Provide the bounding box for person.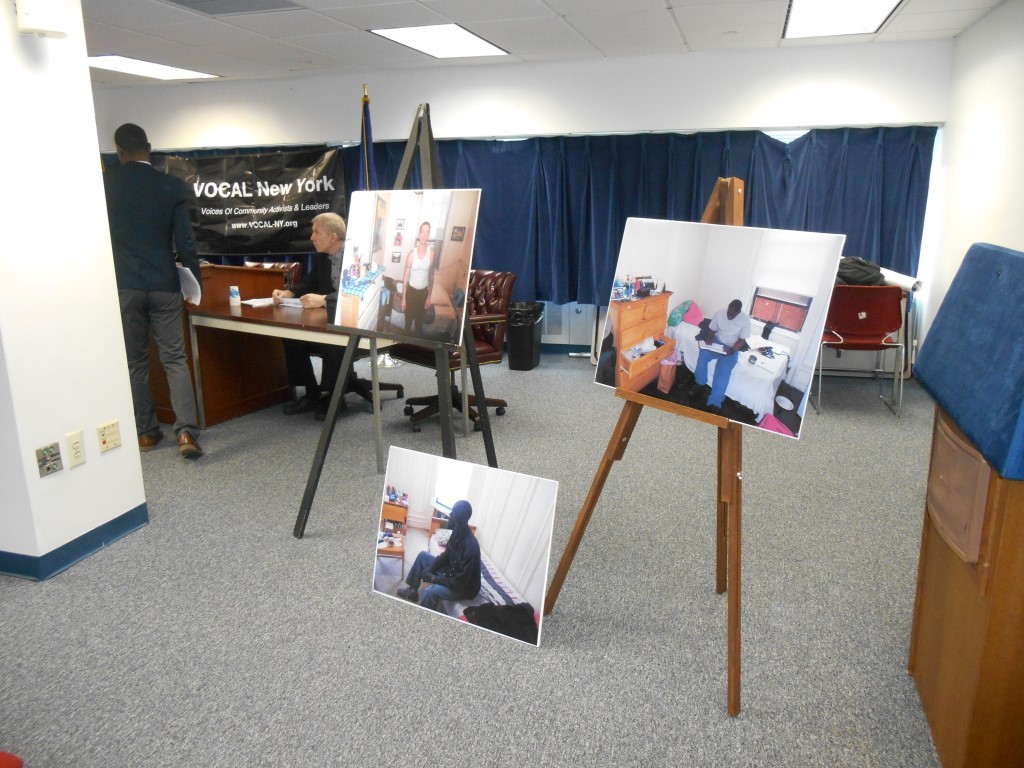
{"left": 102, "top": 120, "right": 206, "bottom": 461}.
